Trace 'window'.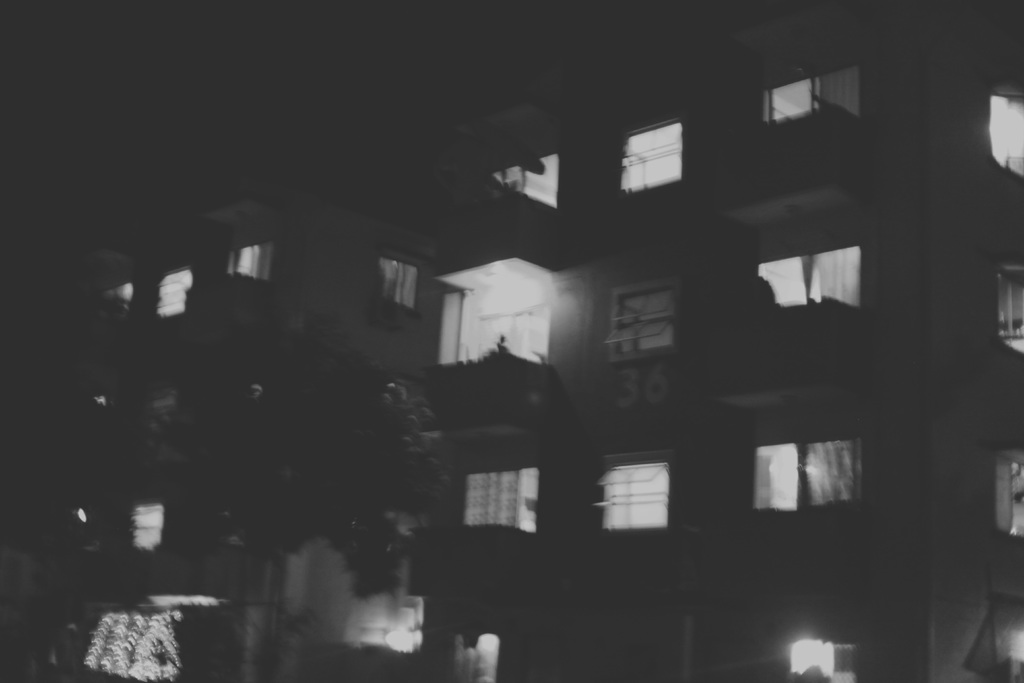
Traced to box(372, 251, 417, 315).
